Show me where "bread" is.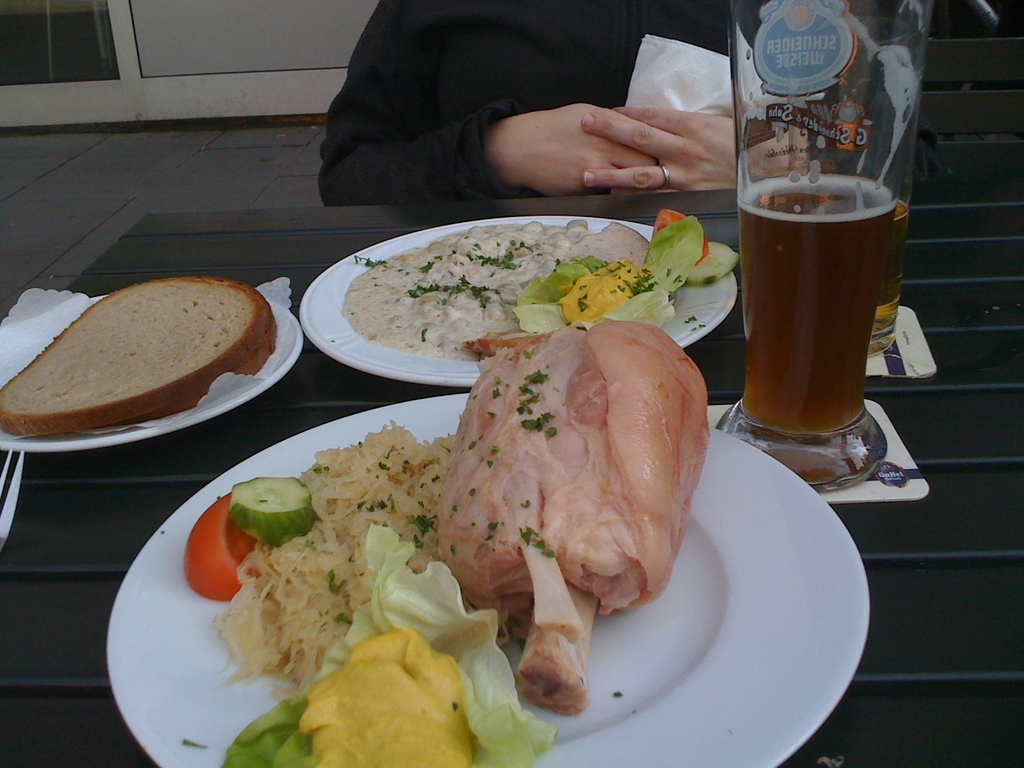
"bread" is at locate(20, 284, 266, 425).
